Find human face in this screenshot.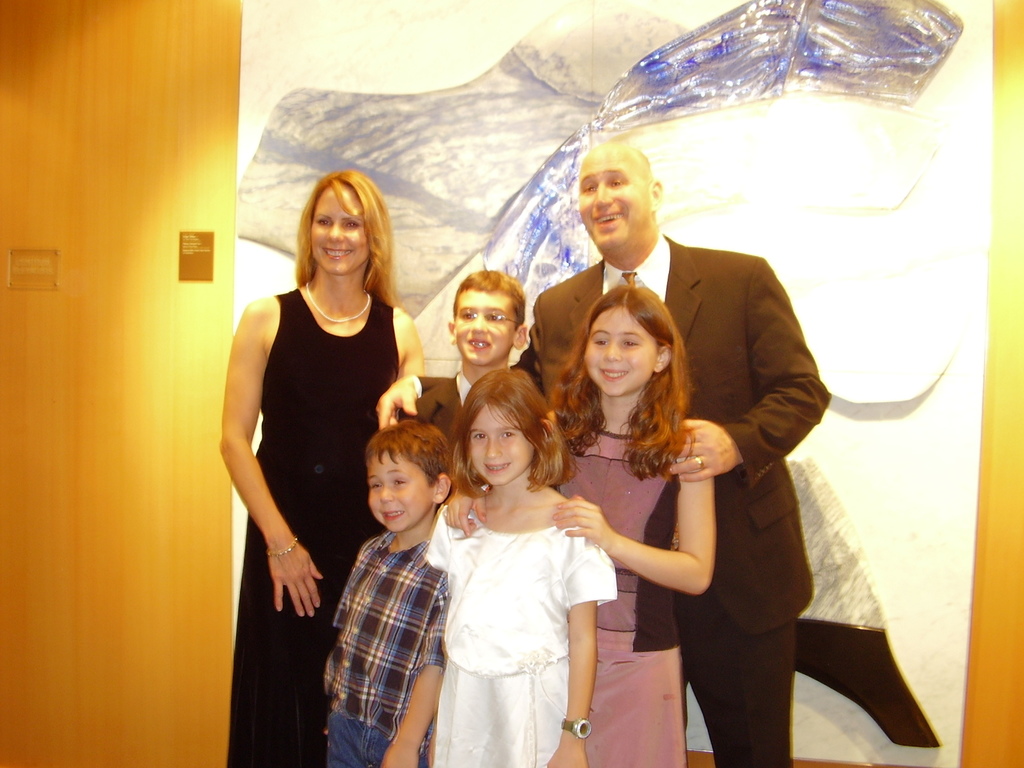
The bounding box for human face is box(584, 306, 658, 396).
